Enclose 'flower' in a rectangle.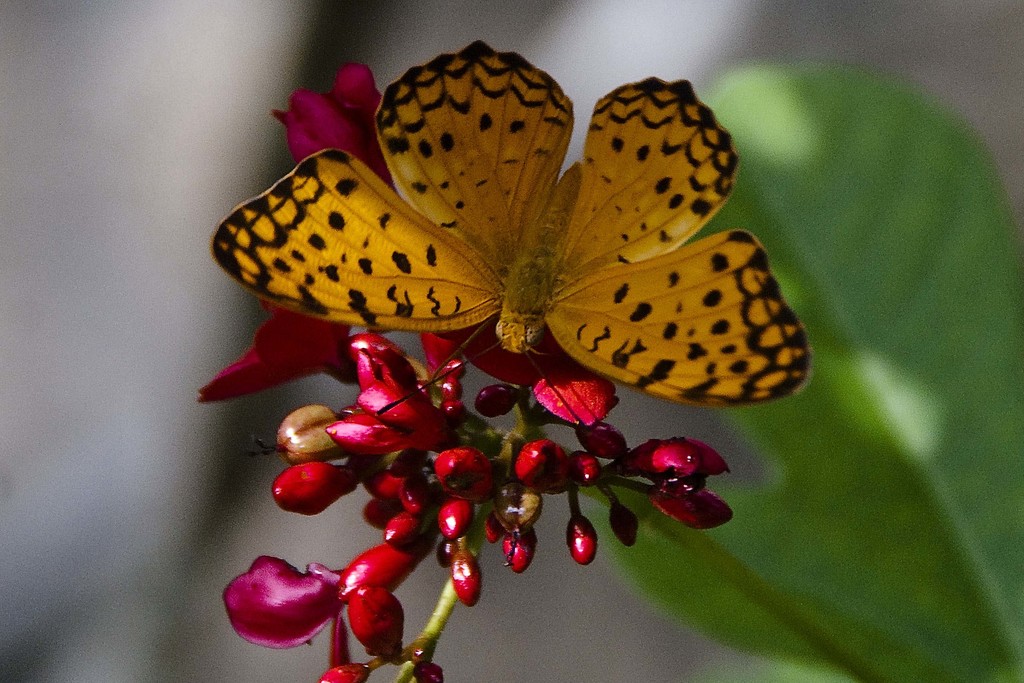
box(221, 555, 340, 670).
